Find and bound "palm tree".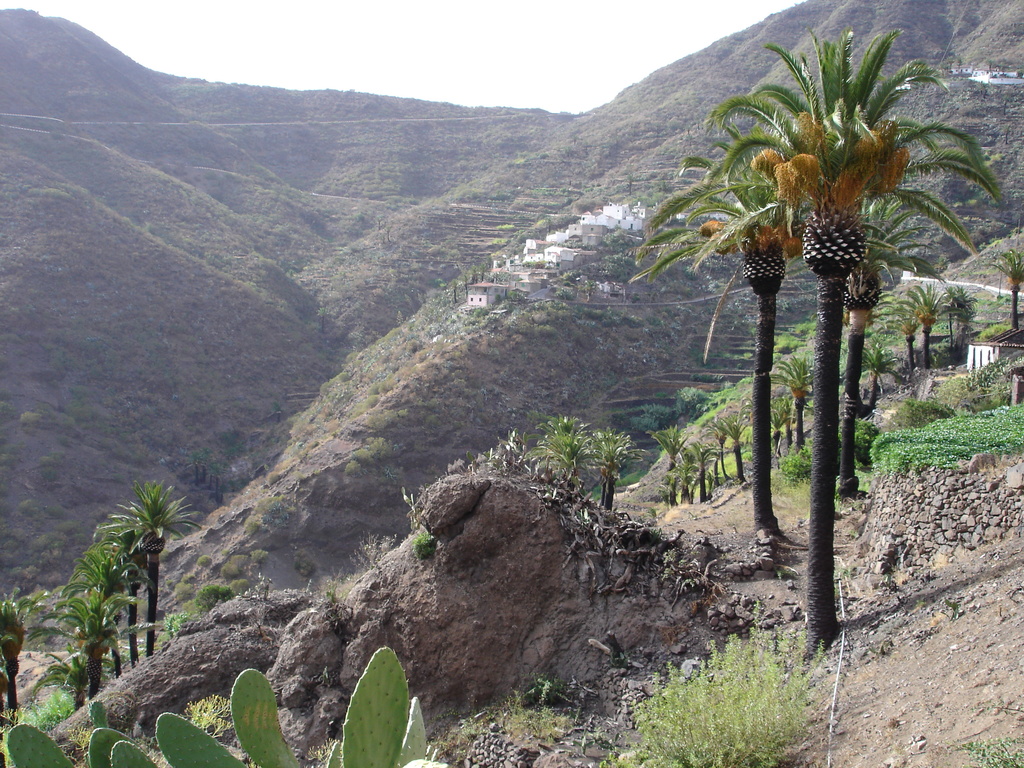
Bound: [x1=684, y1=442, x2=708, y2=505].
